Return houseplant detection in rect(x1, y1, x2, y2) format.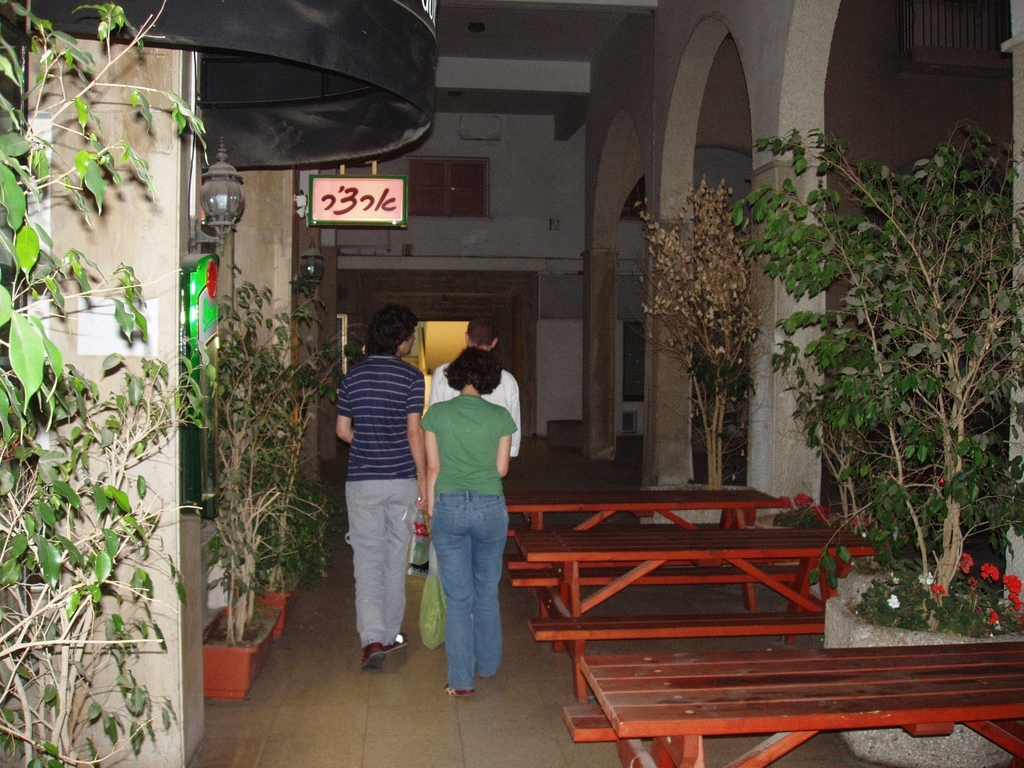
rect(718, 126, 1023, 767).
